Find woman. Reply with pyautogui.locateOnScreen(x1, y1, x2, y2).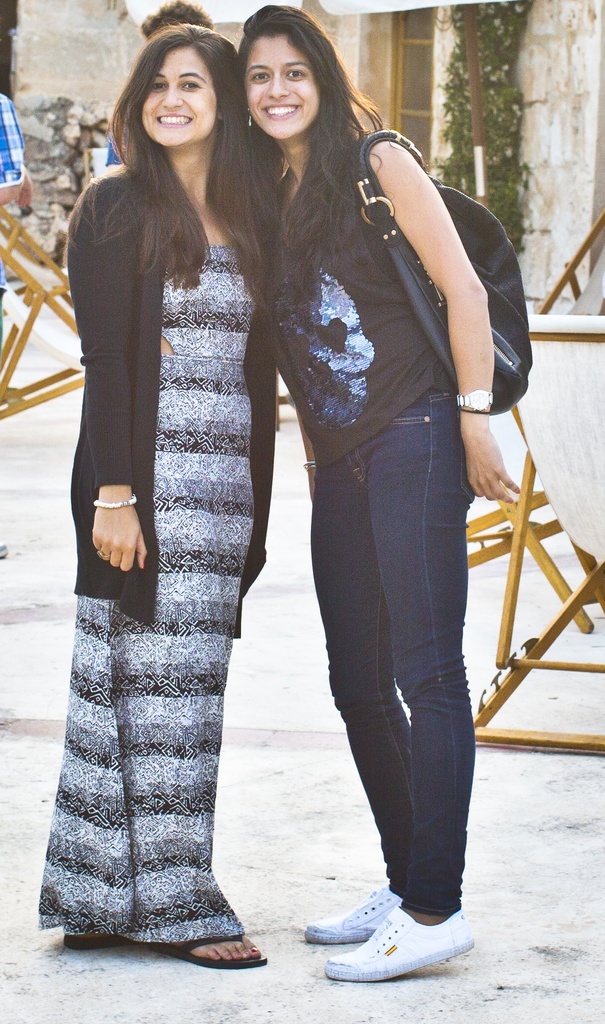
pyautogui.locateOnScreen(178, 21, 518, 945).
